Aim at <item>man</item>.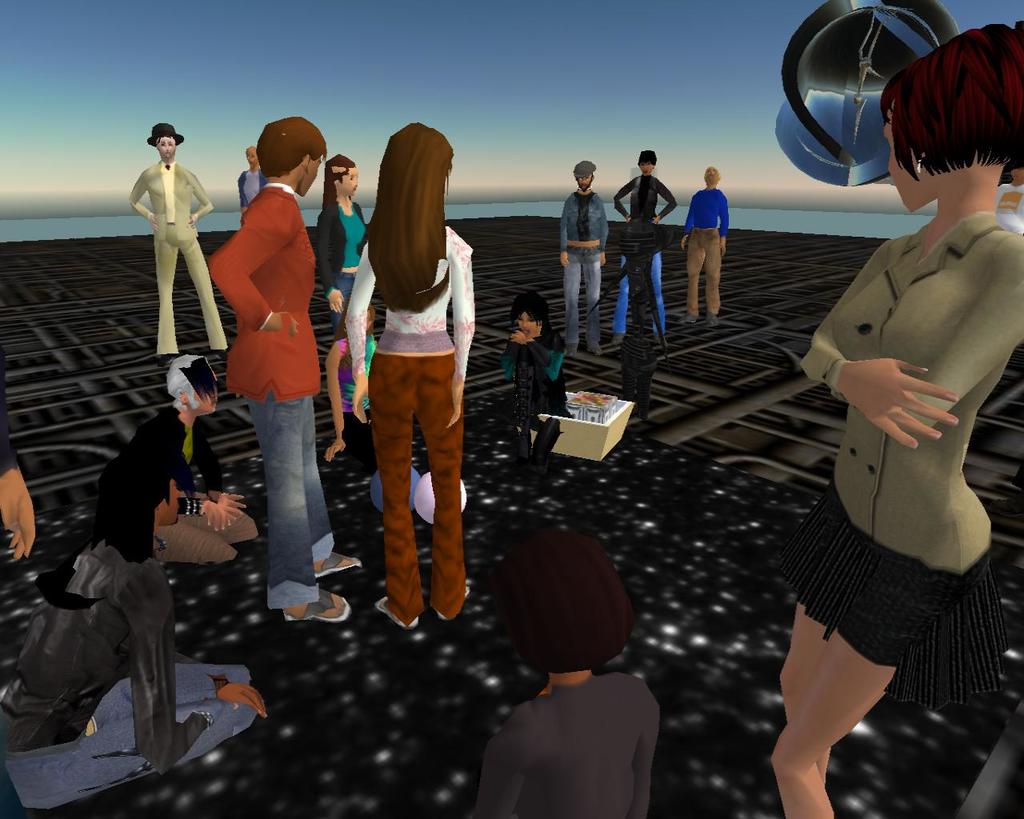
Aimed at [x1=558, y1=160, x2=611, y2=360].
